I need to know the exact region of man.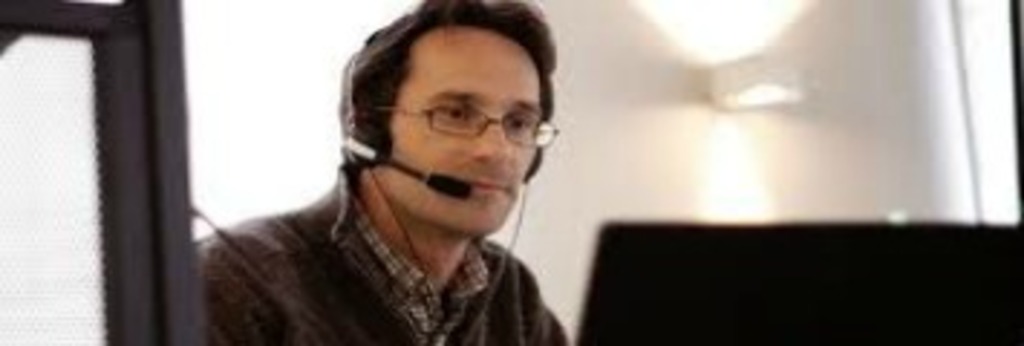
Region: locate(199, 0, 594, 343).
